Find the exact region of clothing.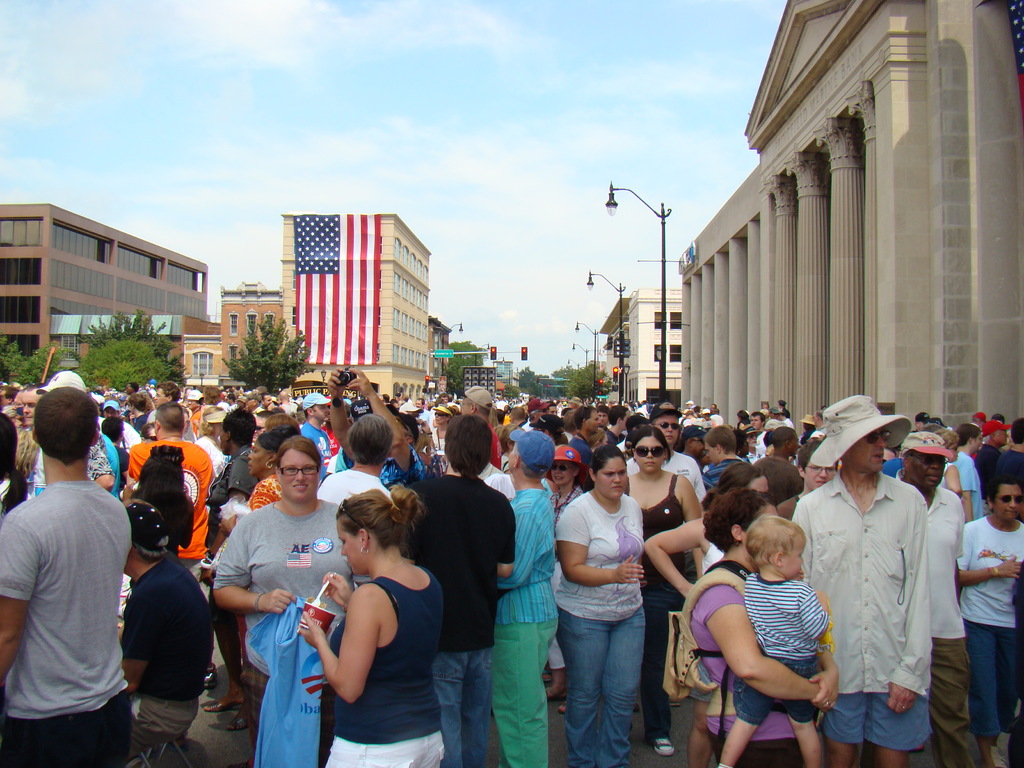
Exact region: Rect(8, 438, 150, 754).
